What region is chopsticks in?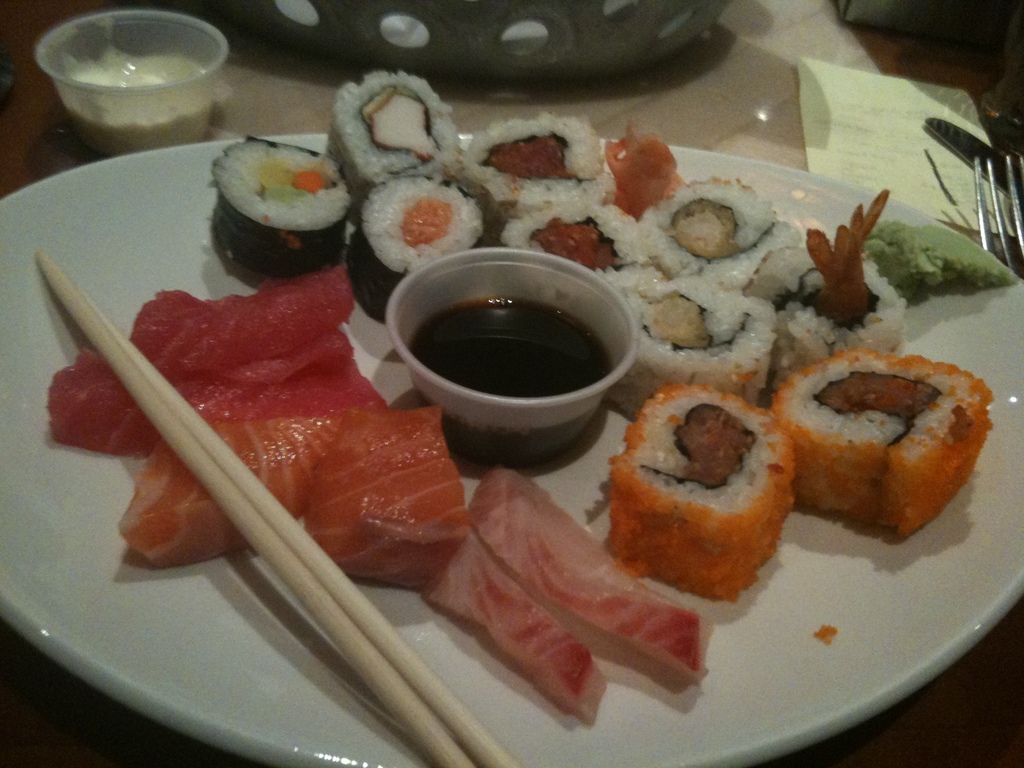
[34,253,512,767].
